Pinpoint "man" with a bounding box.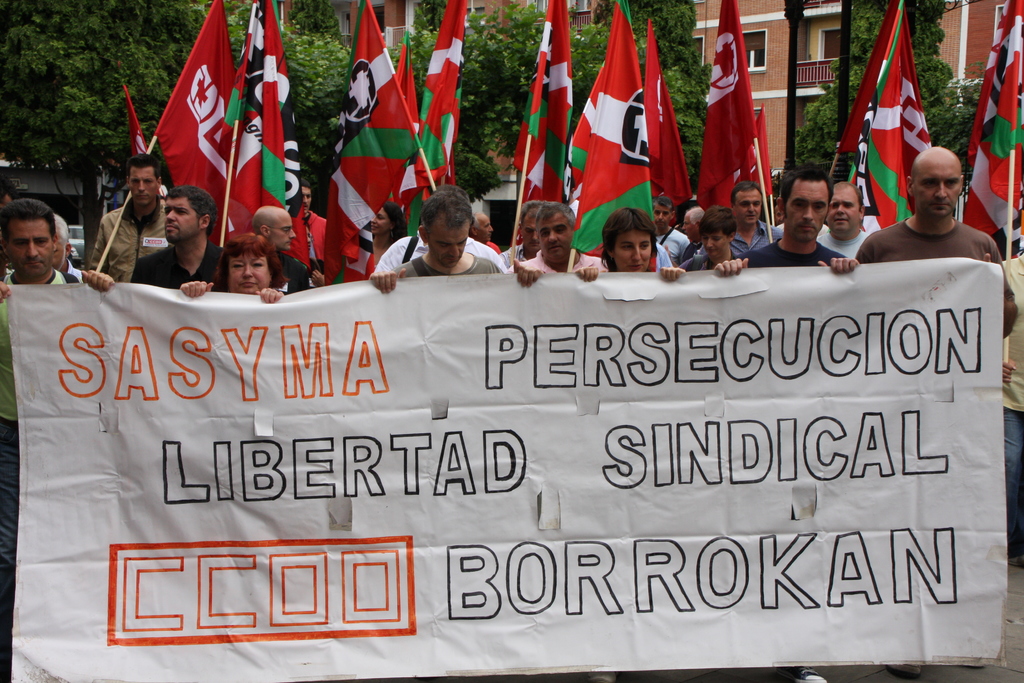
bbox=(84, 152, 174, 284).
